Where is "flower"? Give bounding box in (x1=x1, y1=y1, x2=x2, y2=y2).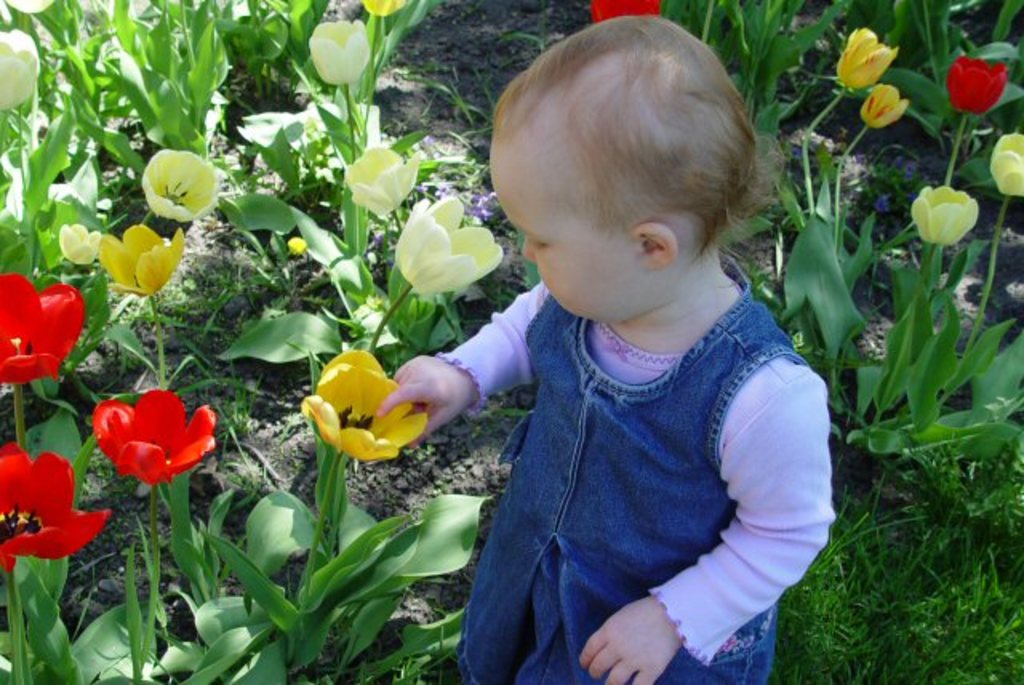
(x1=0, y1=445, x2=114, y2=570).
